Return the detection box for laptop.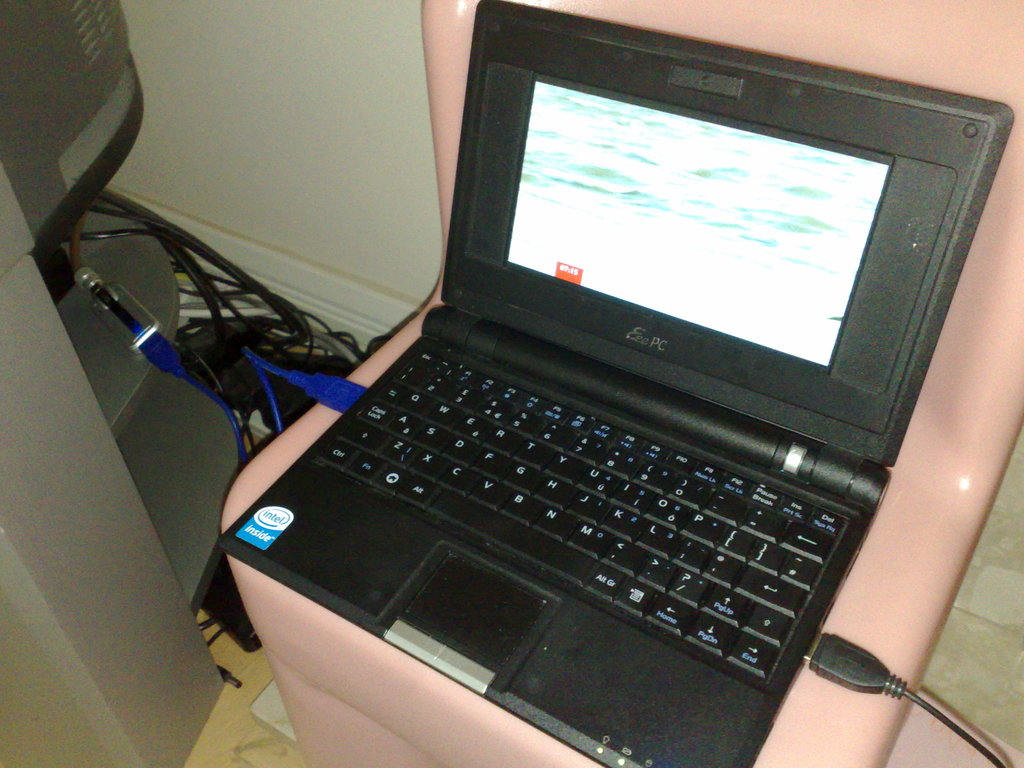
box(219, 1, 1008, 764).
